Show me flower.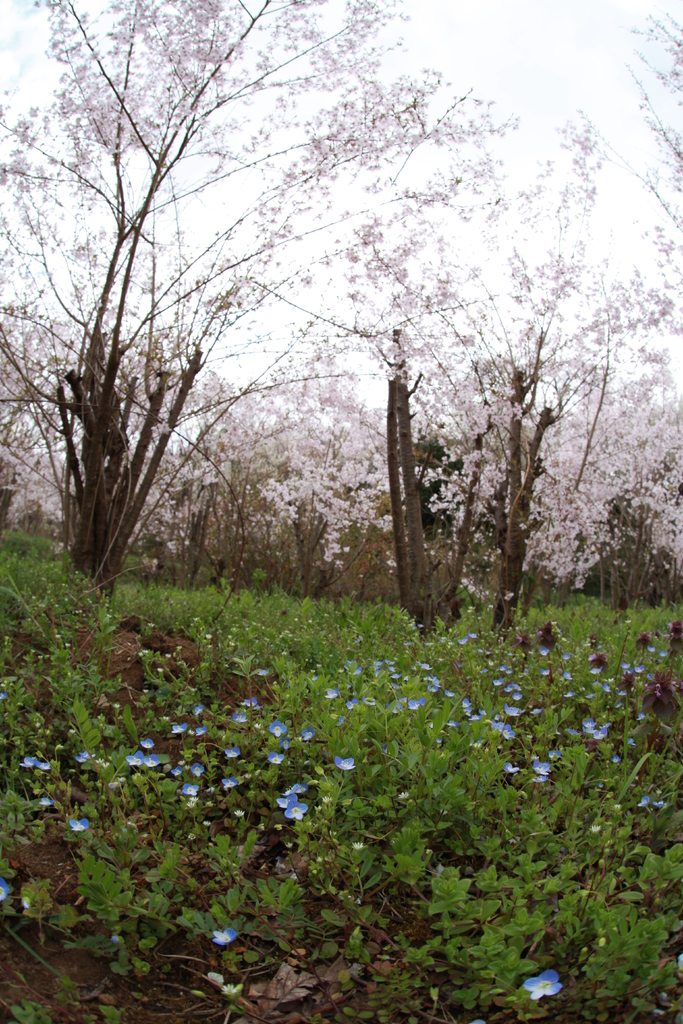
flower is here: (590,724,611,738).
